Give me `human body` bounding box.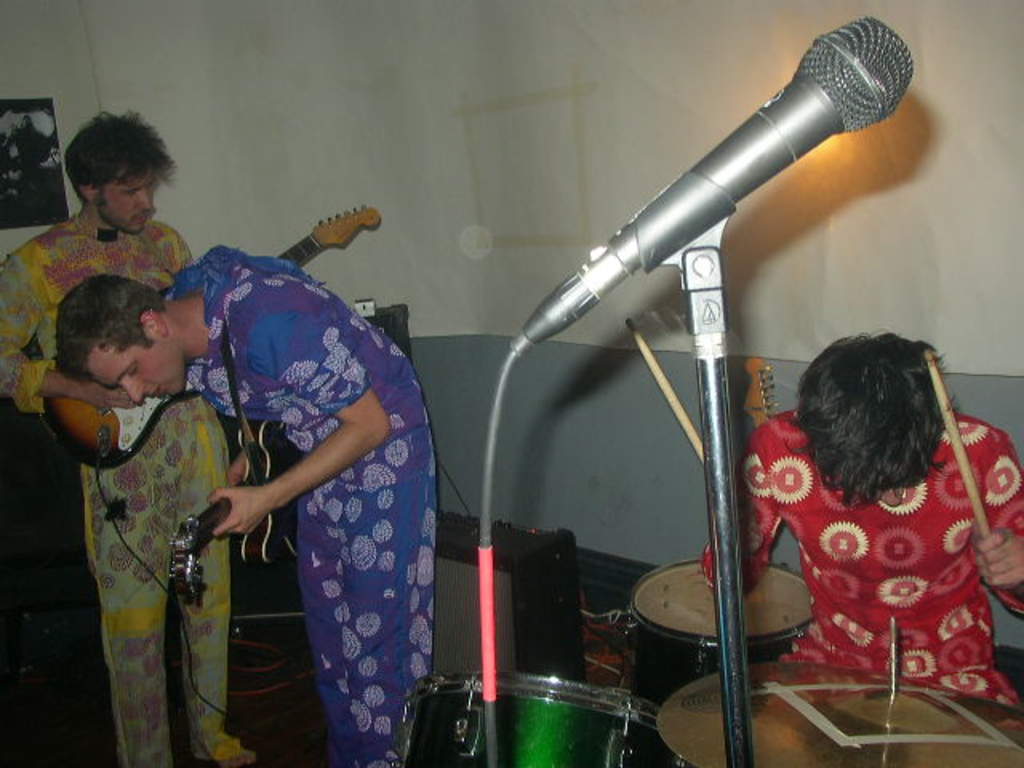
BBox(56, 251, 429, 762).
